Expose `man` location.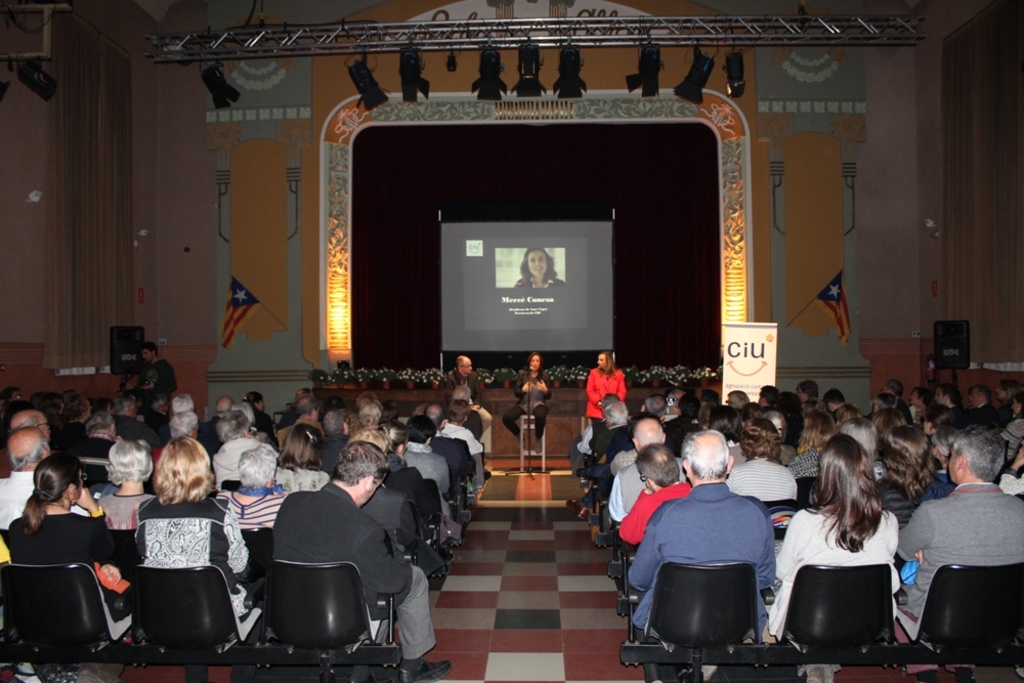
Exposed at box=[6, 407, 54, 442].
